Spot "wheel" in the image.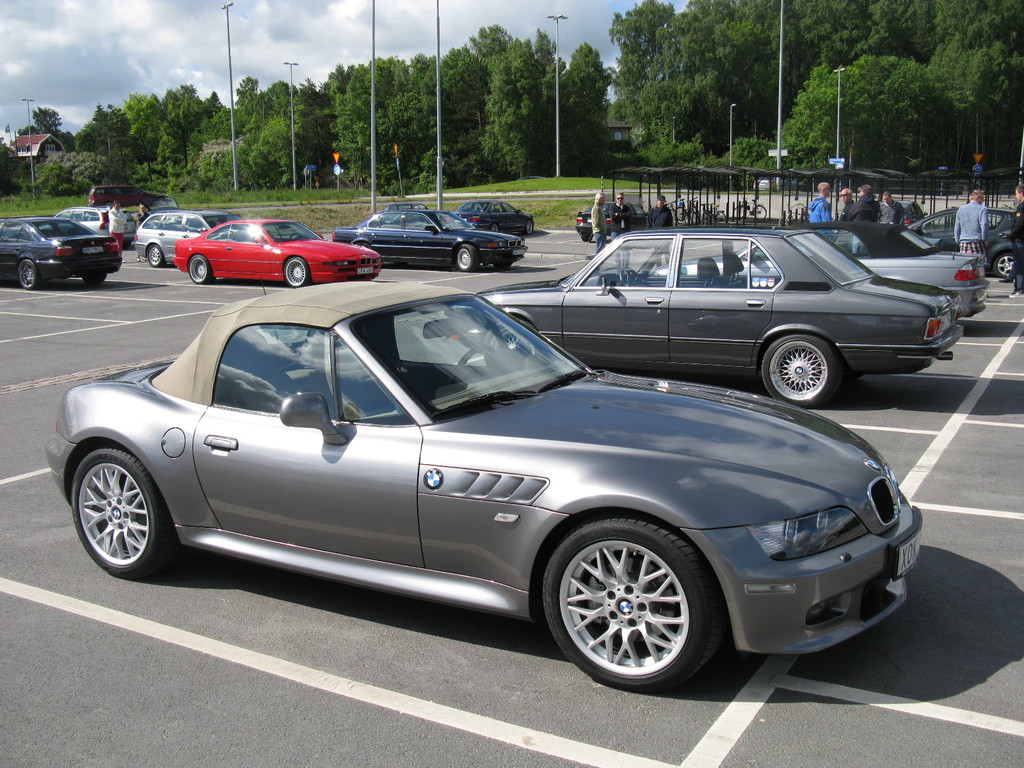
"wheel" found at [357,241,371,246].
